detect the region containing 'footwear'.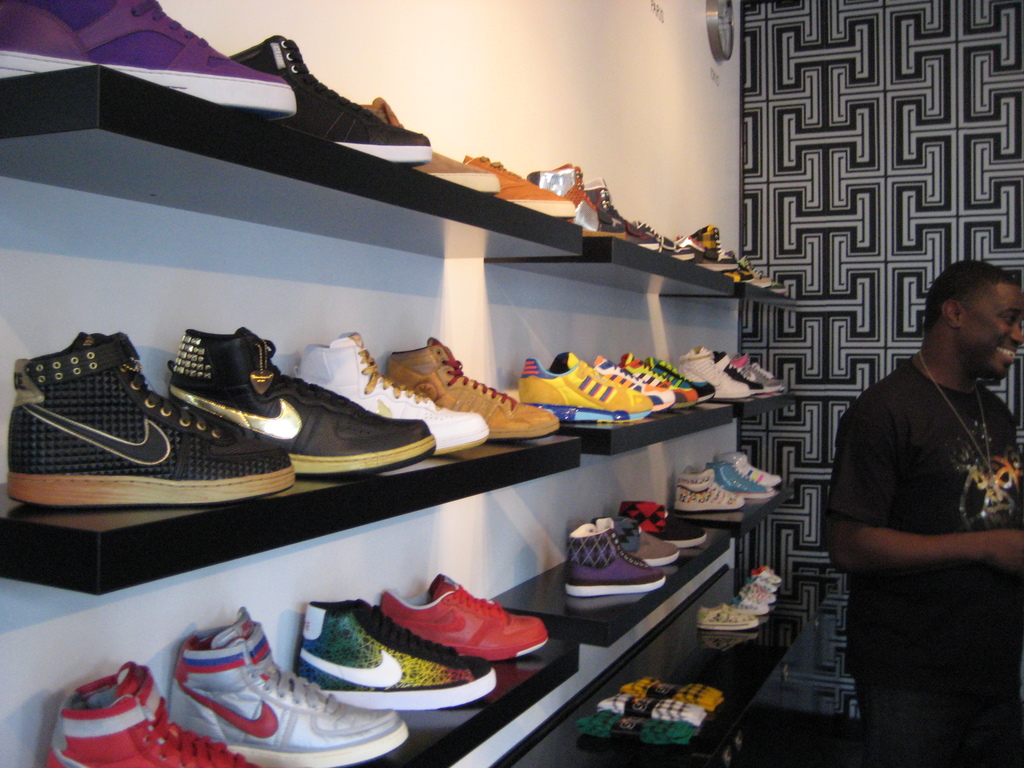
(left=38, top=655, right=266, bottom=767).
